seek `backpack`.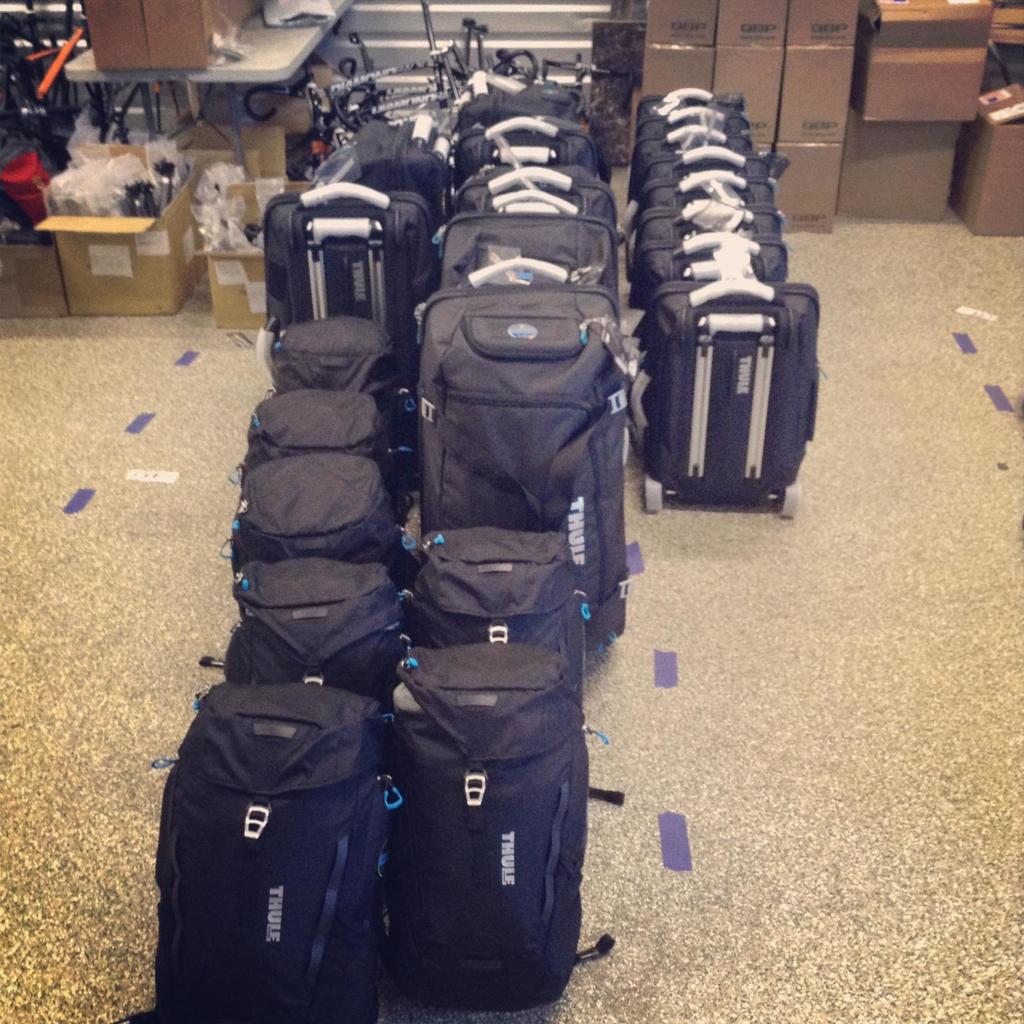
x1=266, y1=178, x2=434, y2=358.
